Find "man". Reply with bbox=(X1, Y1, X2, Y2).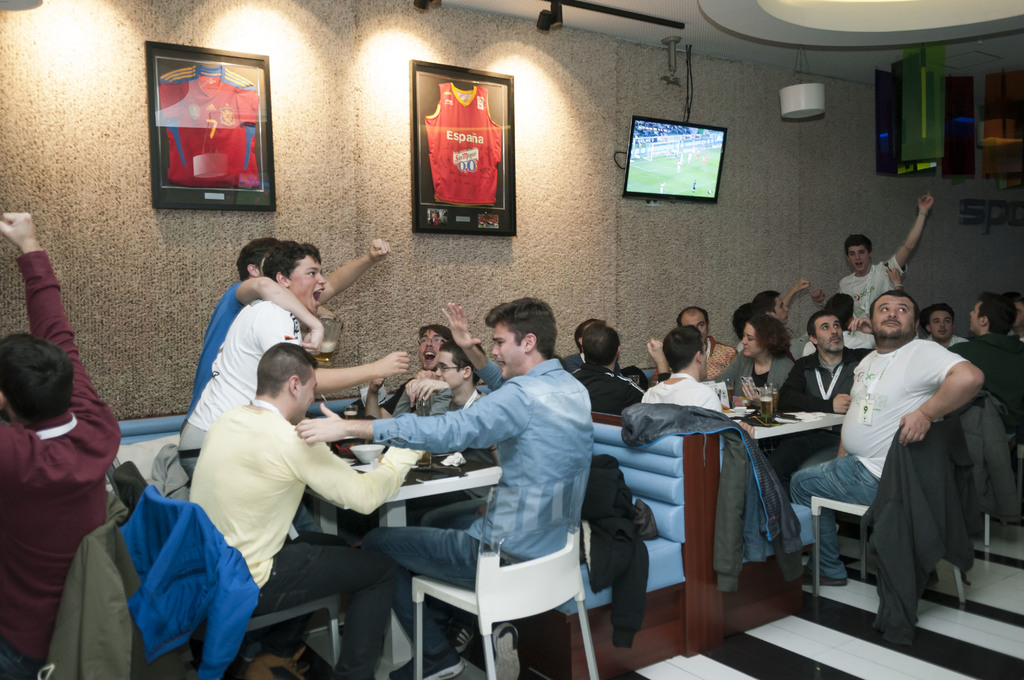
bbox=(564, 314, 600, 375).
